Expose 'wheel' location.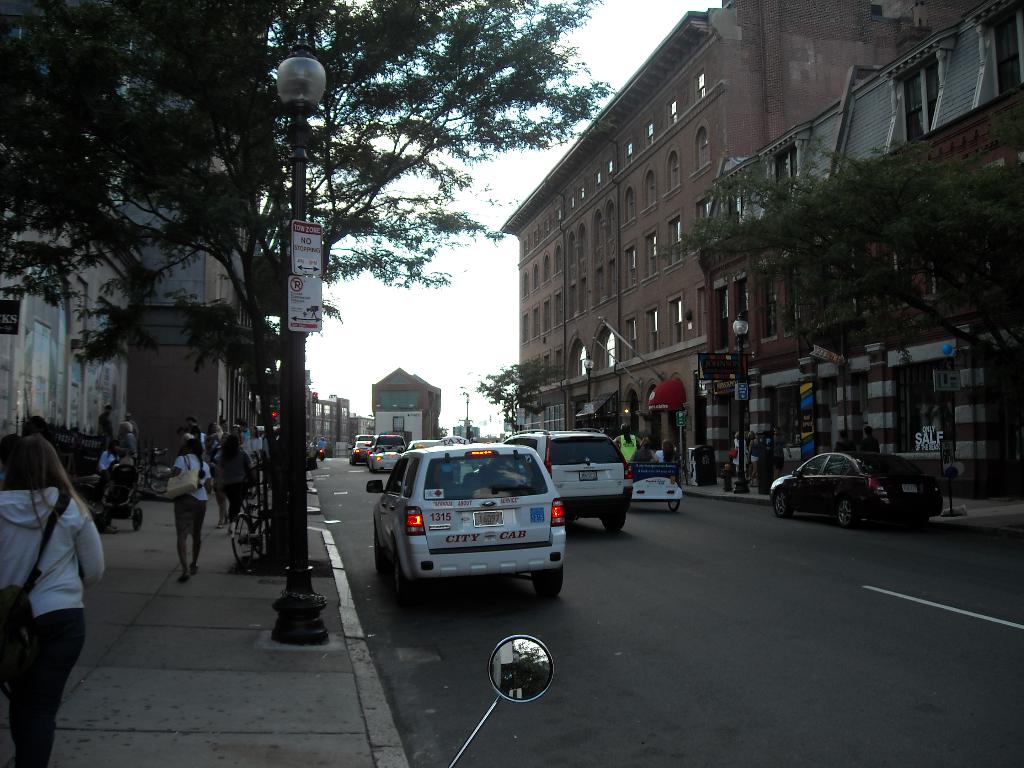
Exposed at Rect(666, 500, 680, 511).
